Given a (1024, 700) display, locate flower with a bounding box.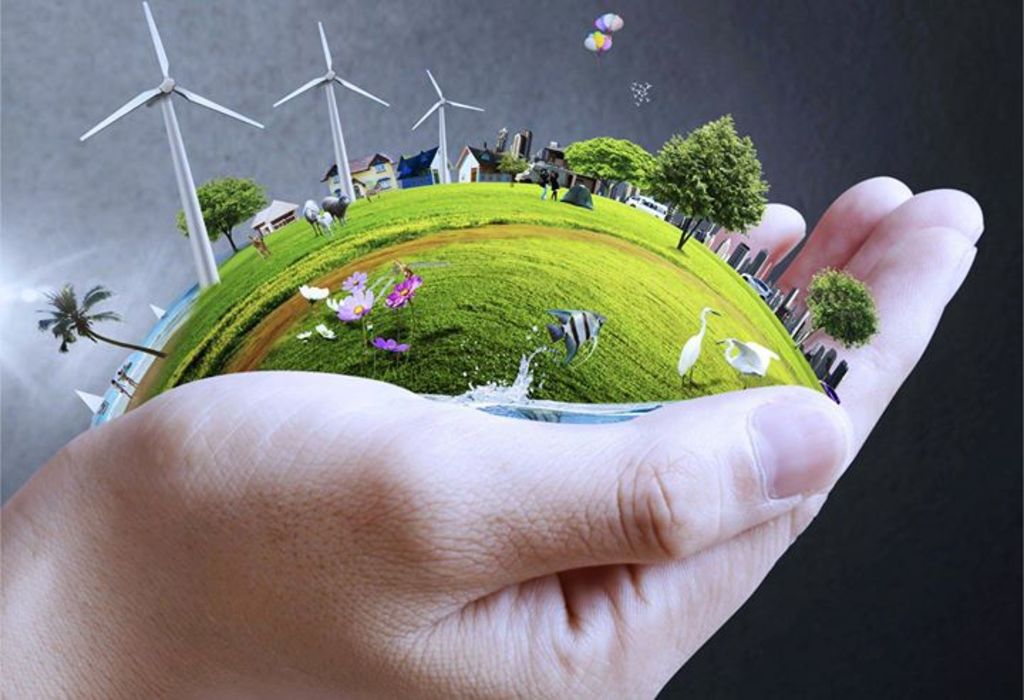
Located: <bbox>314, 323, 337, 340</bbox>.
